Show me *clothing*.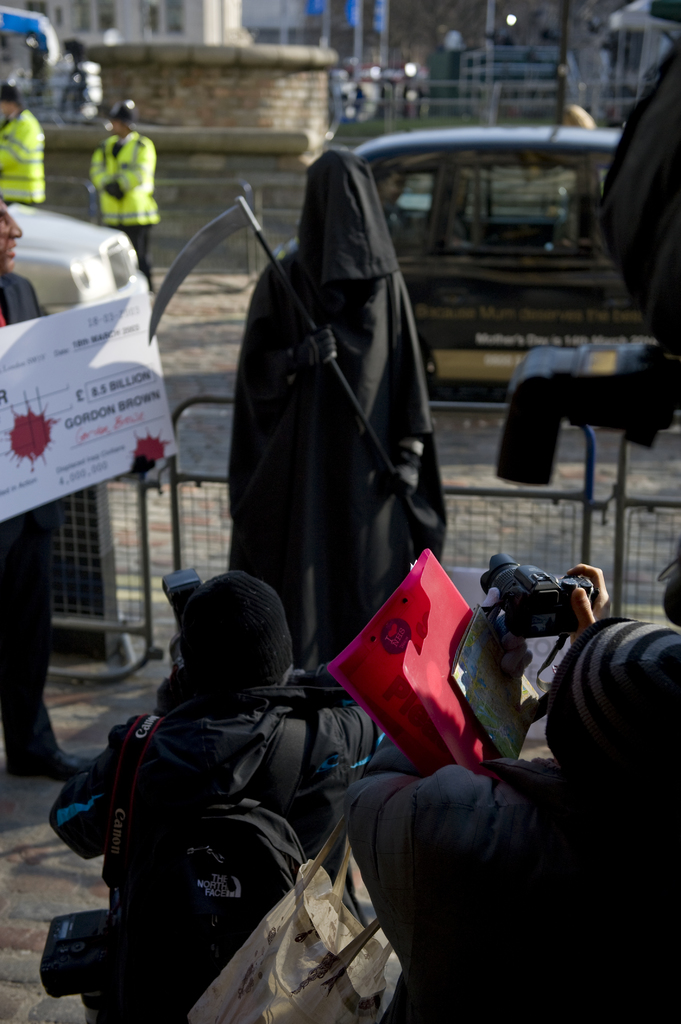
*clothing* is here: select_region(111, 216, 148, 280).
